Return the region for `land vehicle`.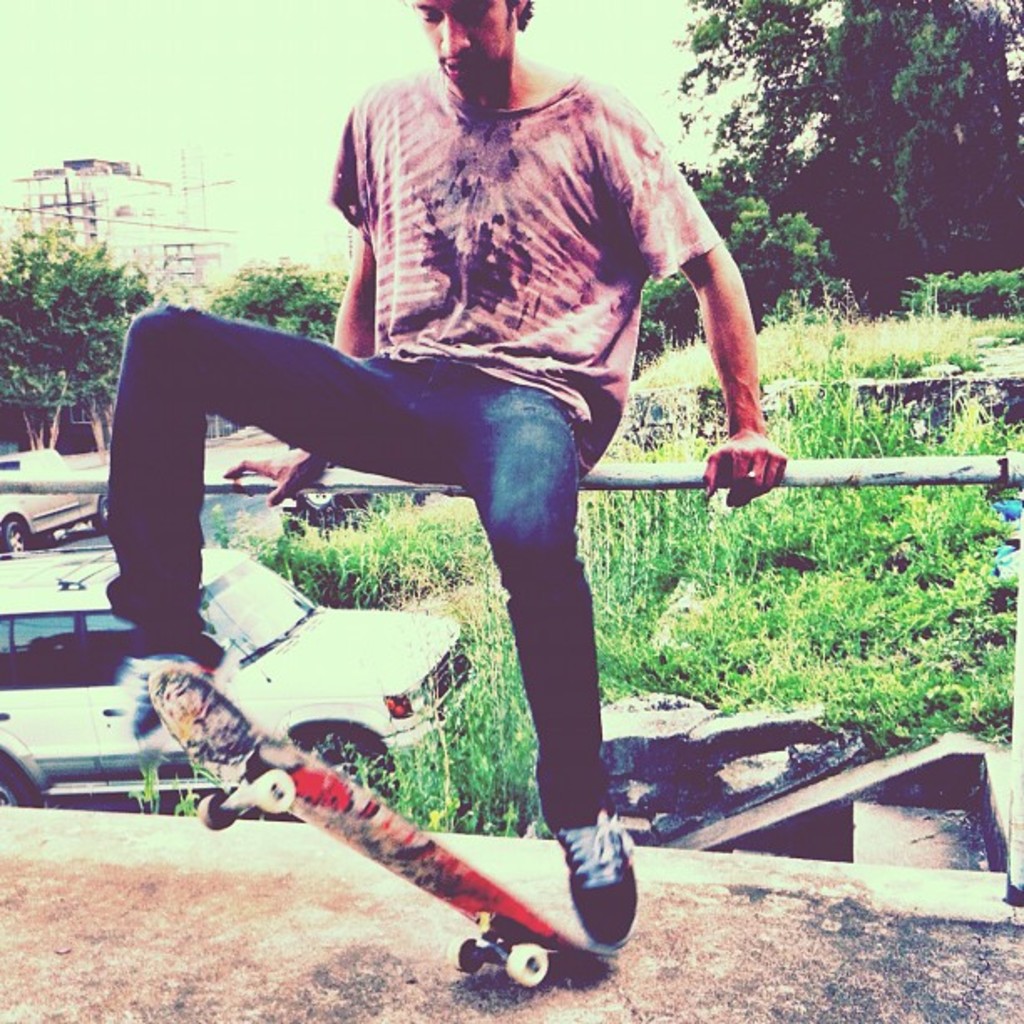
bbox=(0, 440, 107, 562).
